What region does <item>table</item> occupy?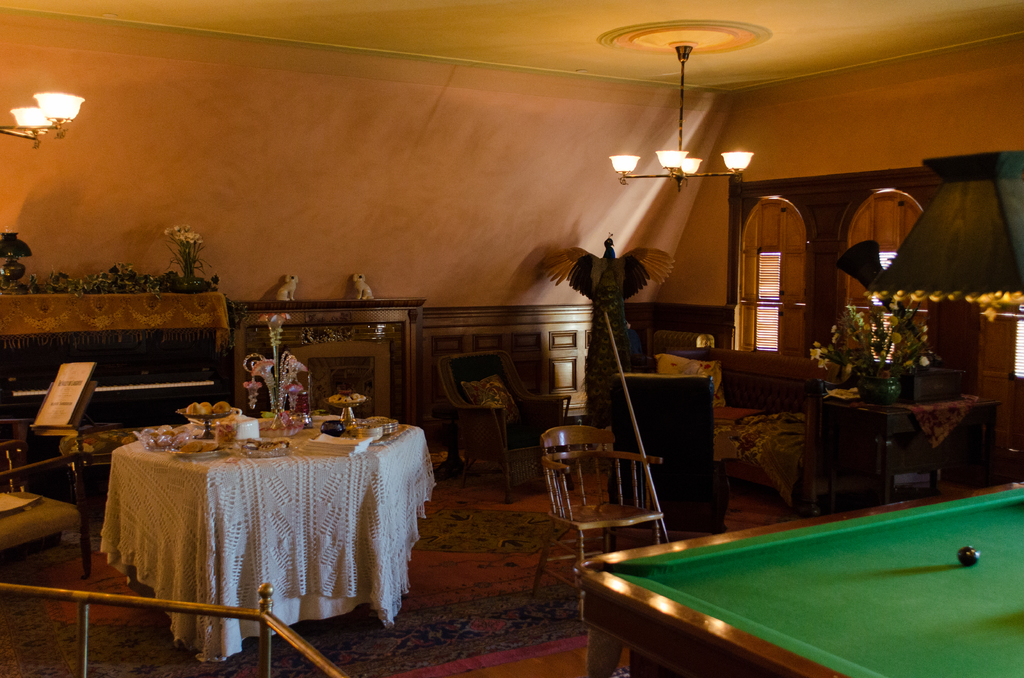
detection(102, 418, 435, 659).
